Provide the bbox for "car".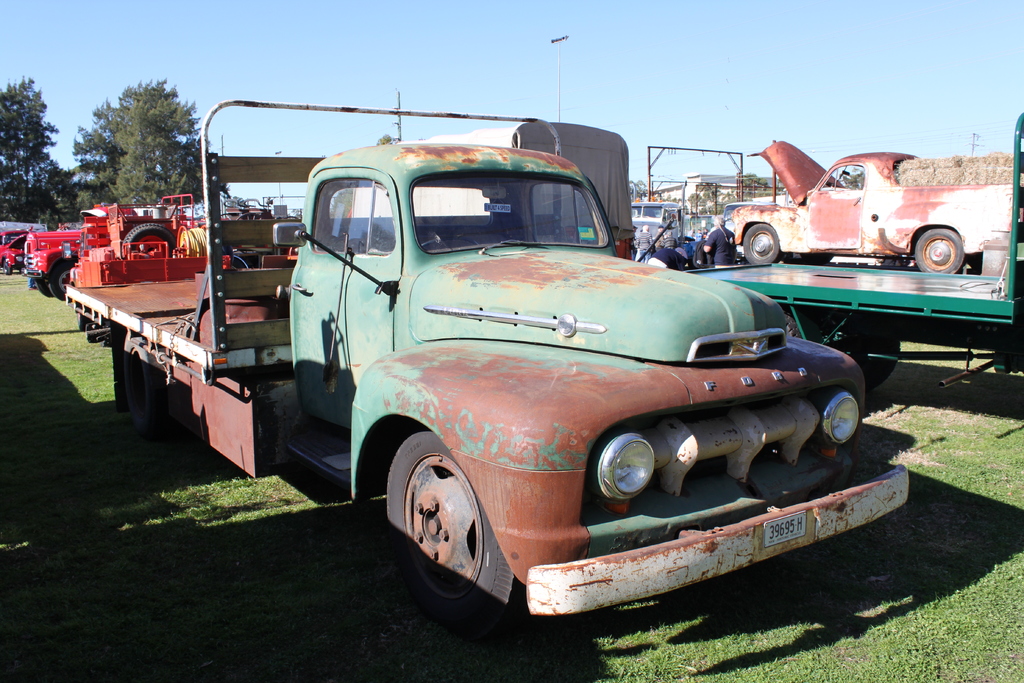
(632, 197, 680, 242).
